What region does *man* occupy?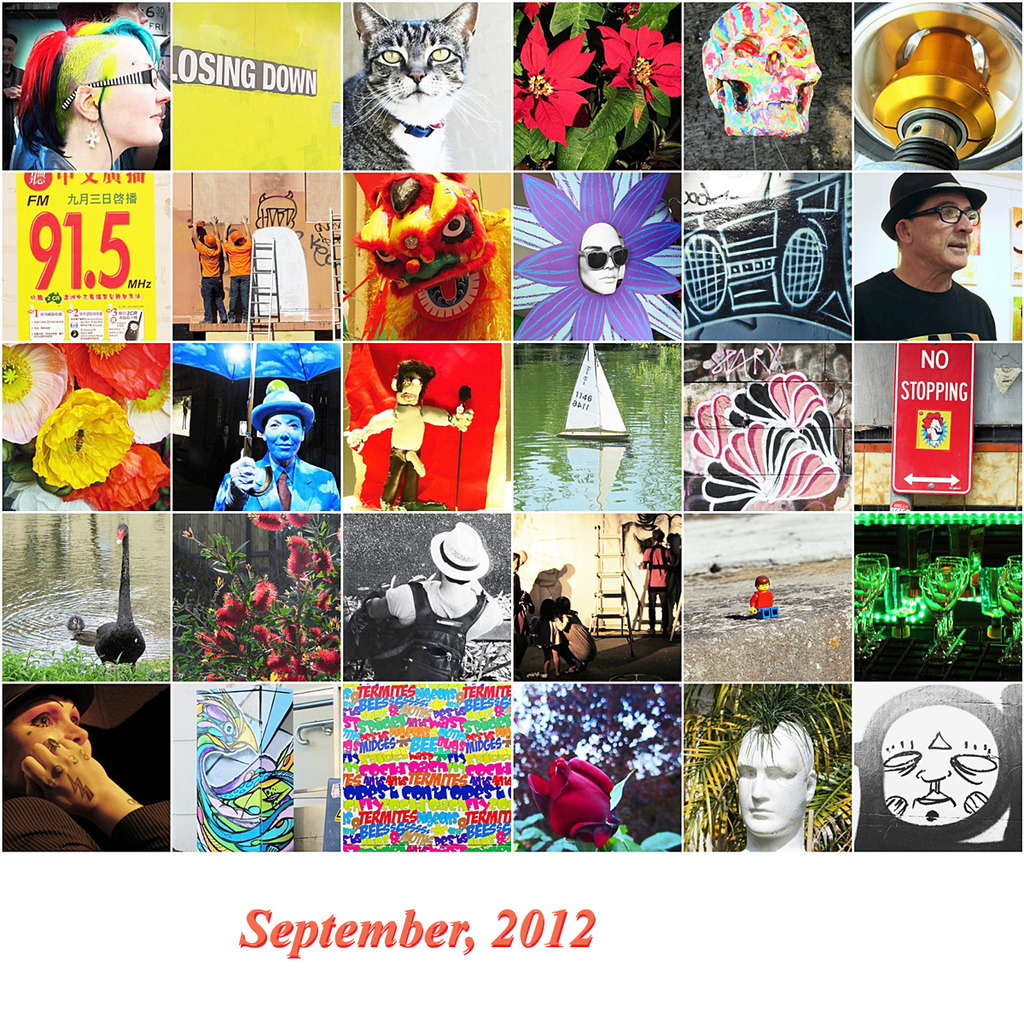
[224, 212, 256, 324].
